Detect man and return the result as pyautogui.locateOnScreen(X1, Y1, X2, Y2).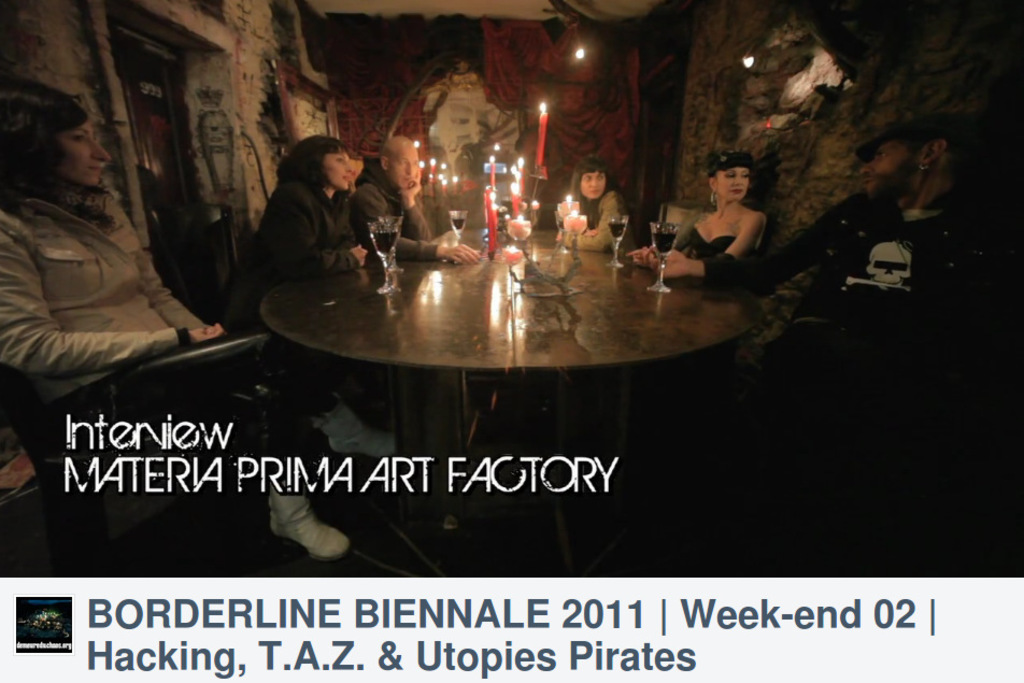
pyautogui.locateOnScreen(356, 136, 485, 273).
